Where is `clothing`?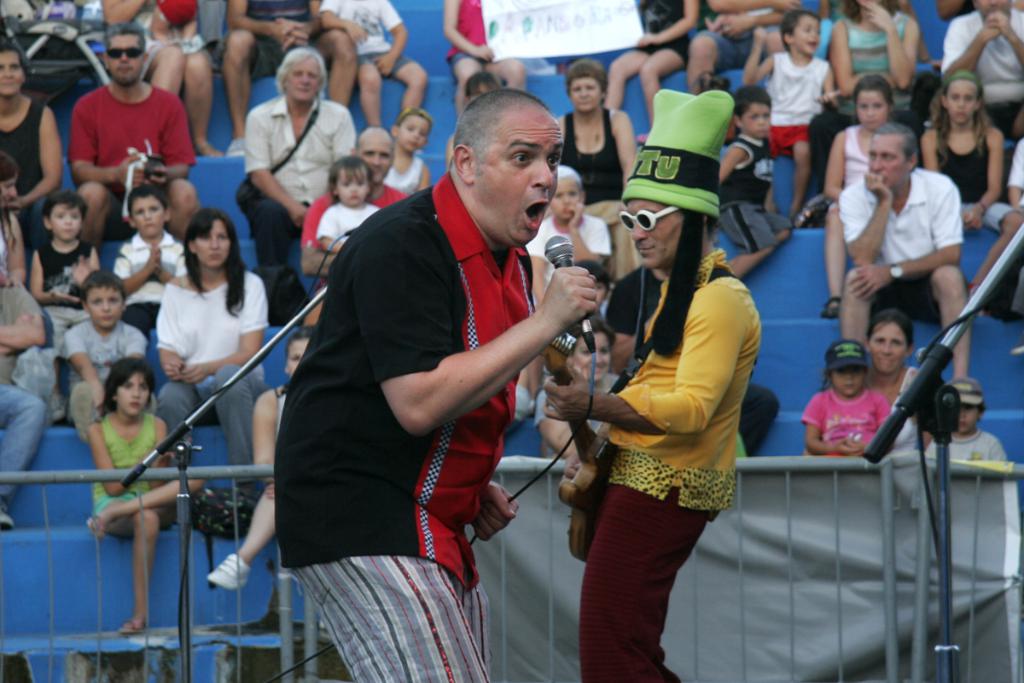
0, 270, 57, 498.
